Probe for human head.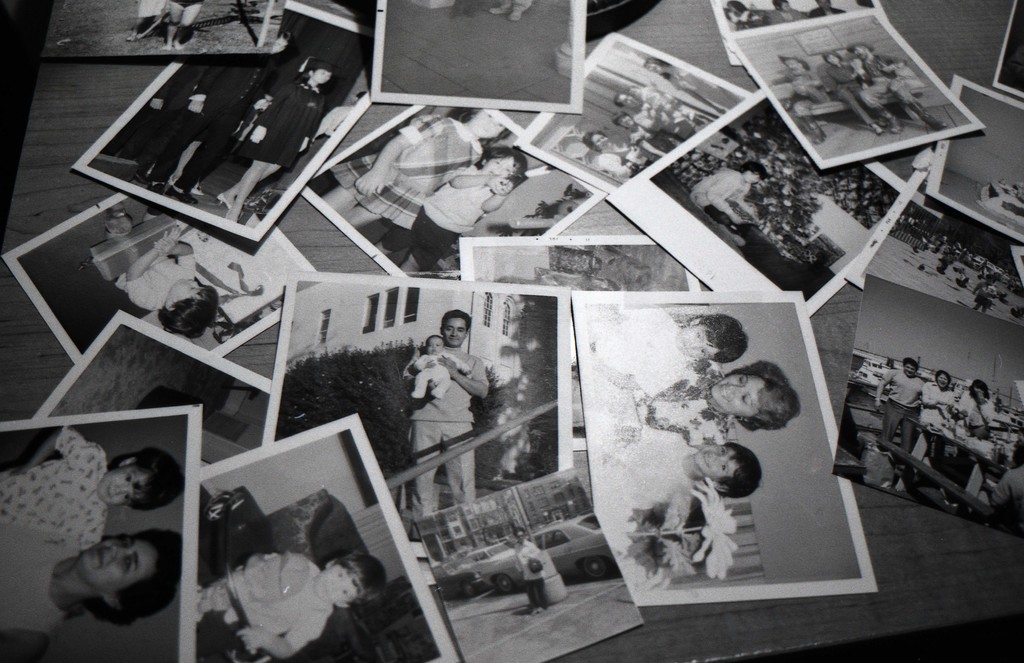
Probe result: {"x1": 426, "y1": 334, "x2": 446, "y2": 352}.
